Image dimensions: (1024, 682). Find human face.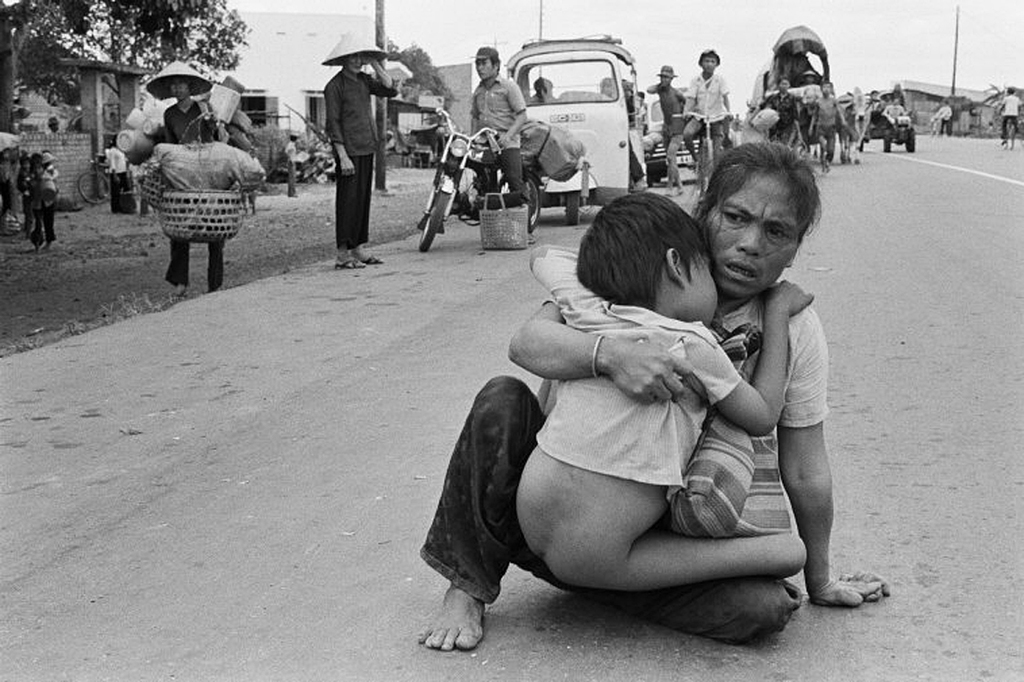
[699, 181, 792, 281].
